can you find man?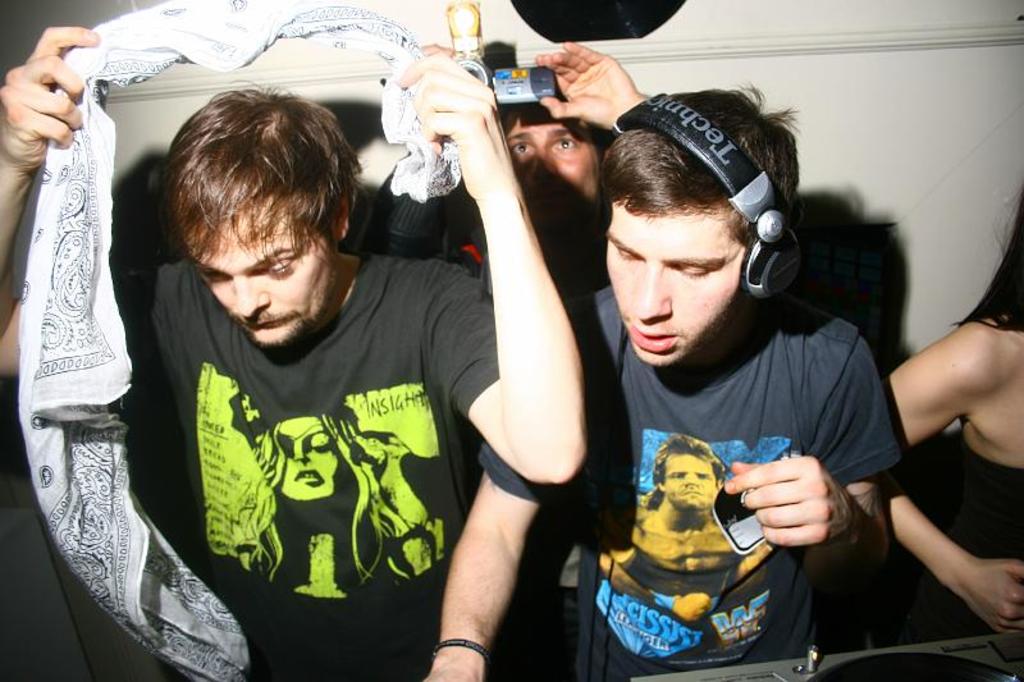
Yes, bounding box: box(101, 20, 680, 681).
